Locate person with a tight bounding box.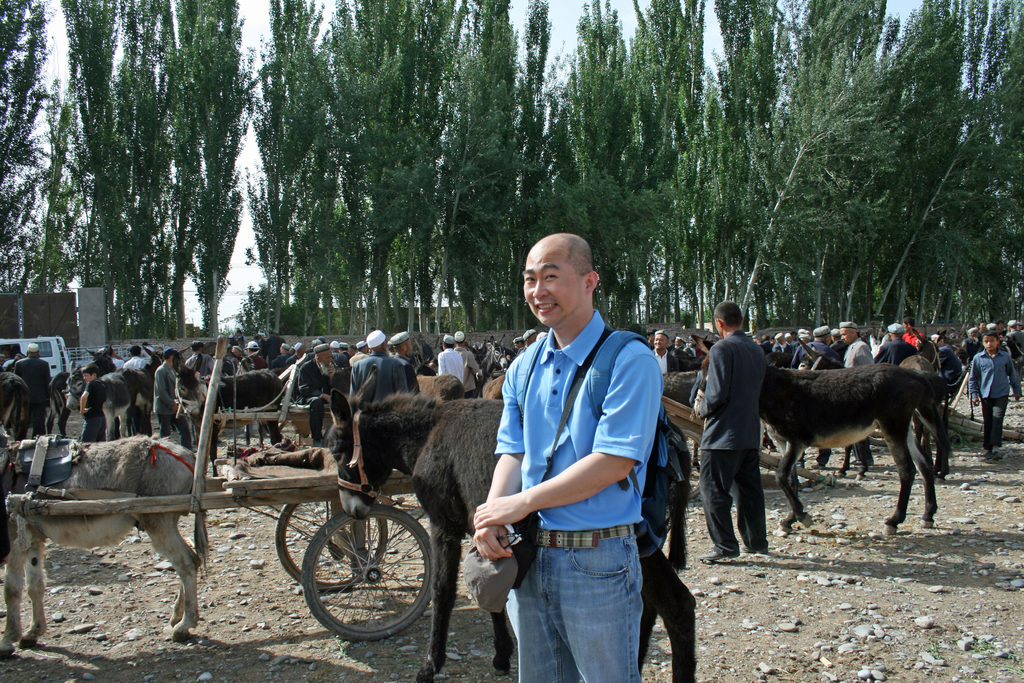
474/227/675/682.
